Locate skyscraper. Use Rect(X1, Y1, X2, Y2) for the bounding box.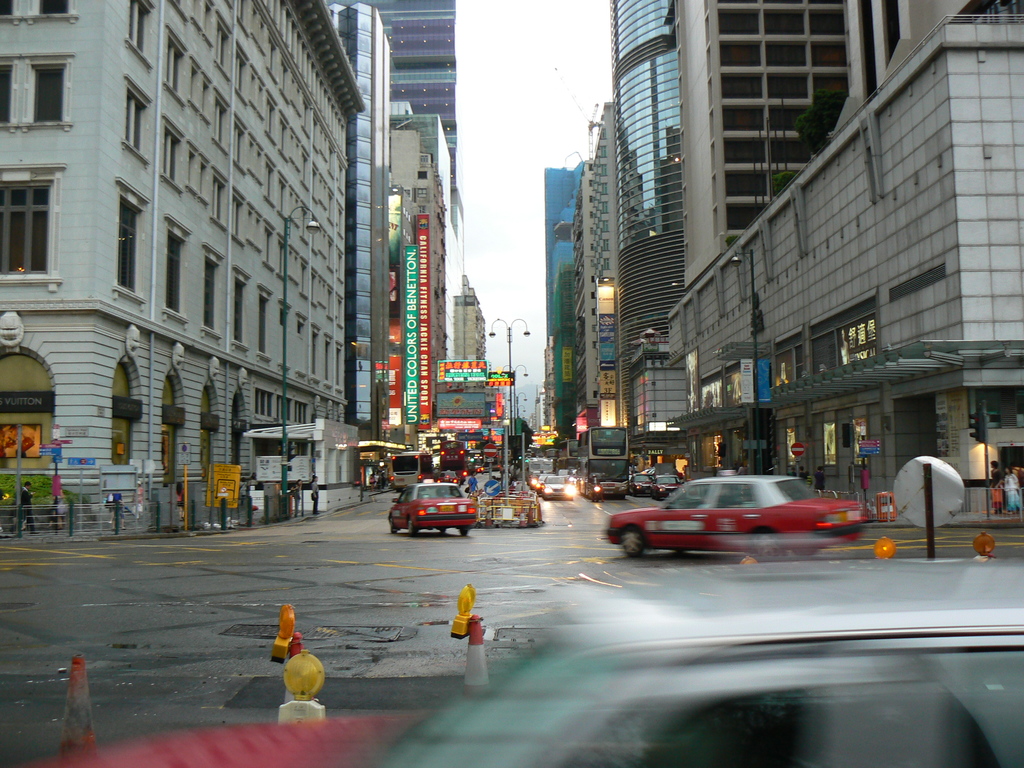
Rect(540, 150, 600, 465).
